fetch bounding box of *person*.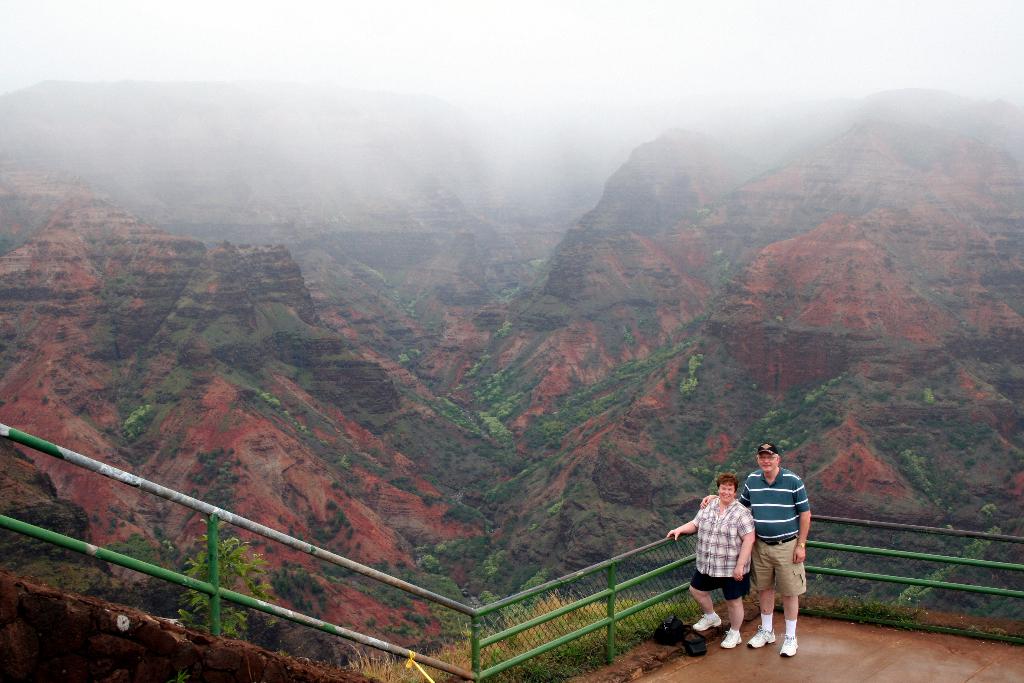
Bbox: (x1=664, y1=472, x2=755, y2=649).
